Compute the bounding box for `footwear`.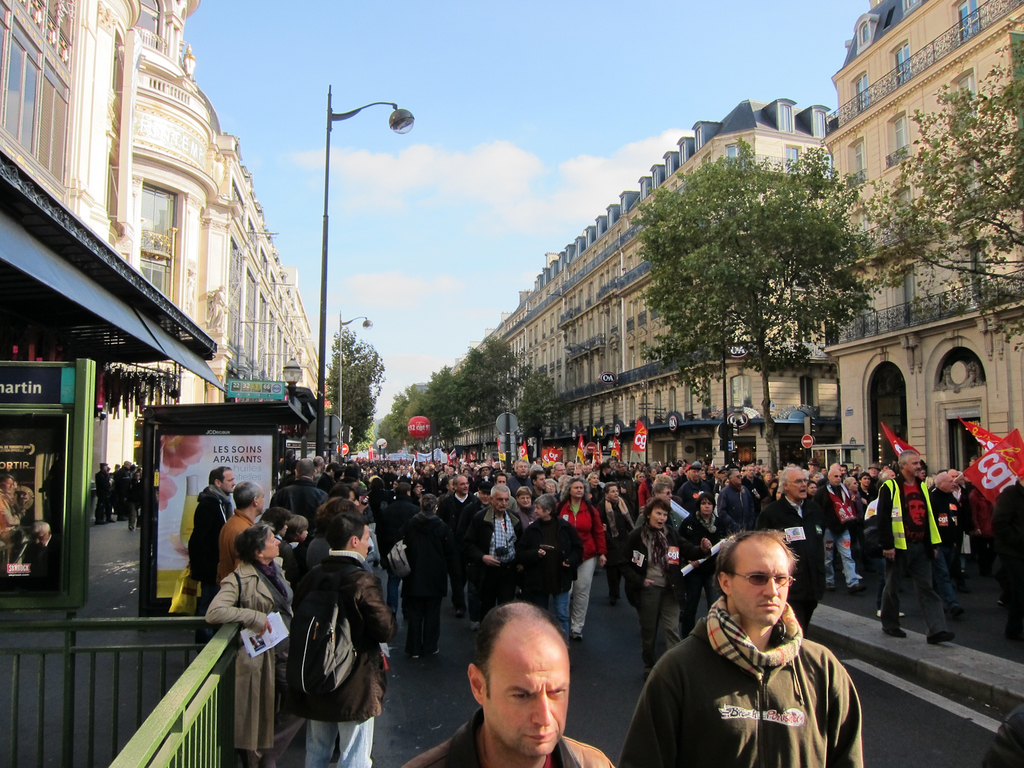
(884, 625, 909, 638).
